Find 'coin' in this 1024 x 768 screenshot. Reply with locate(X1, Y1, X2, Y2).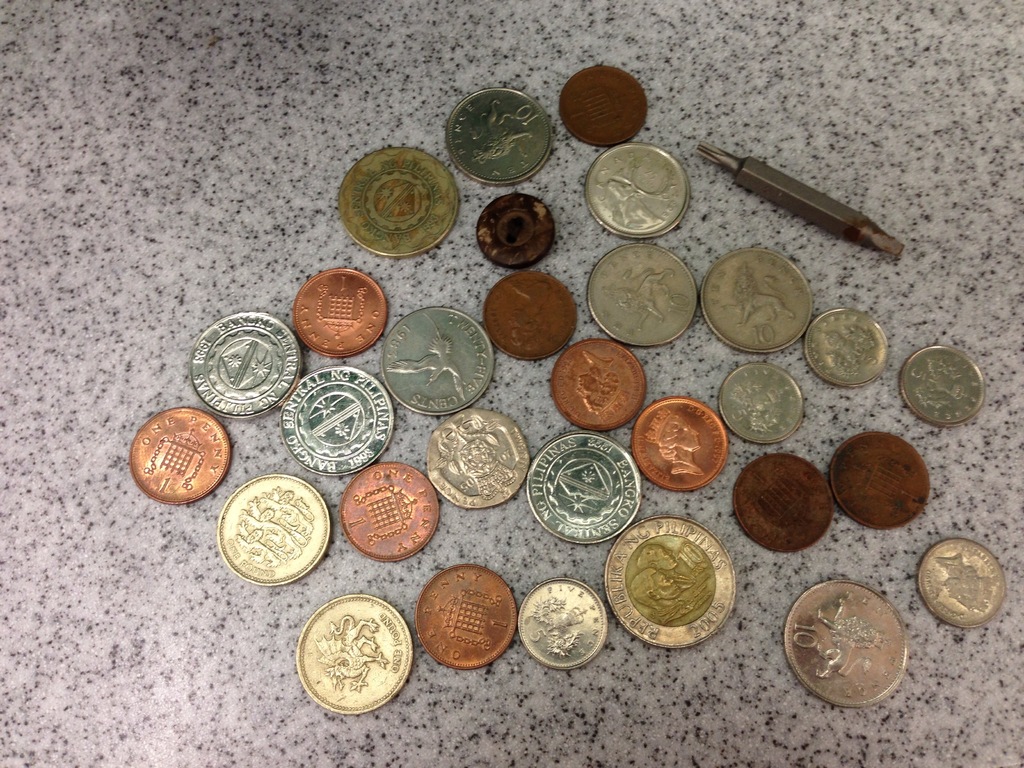
locate(604, 516, 733, 647).
